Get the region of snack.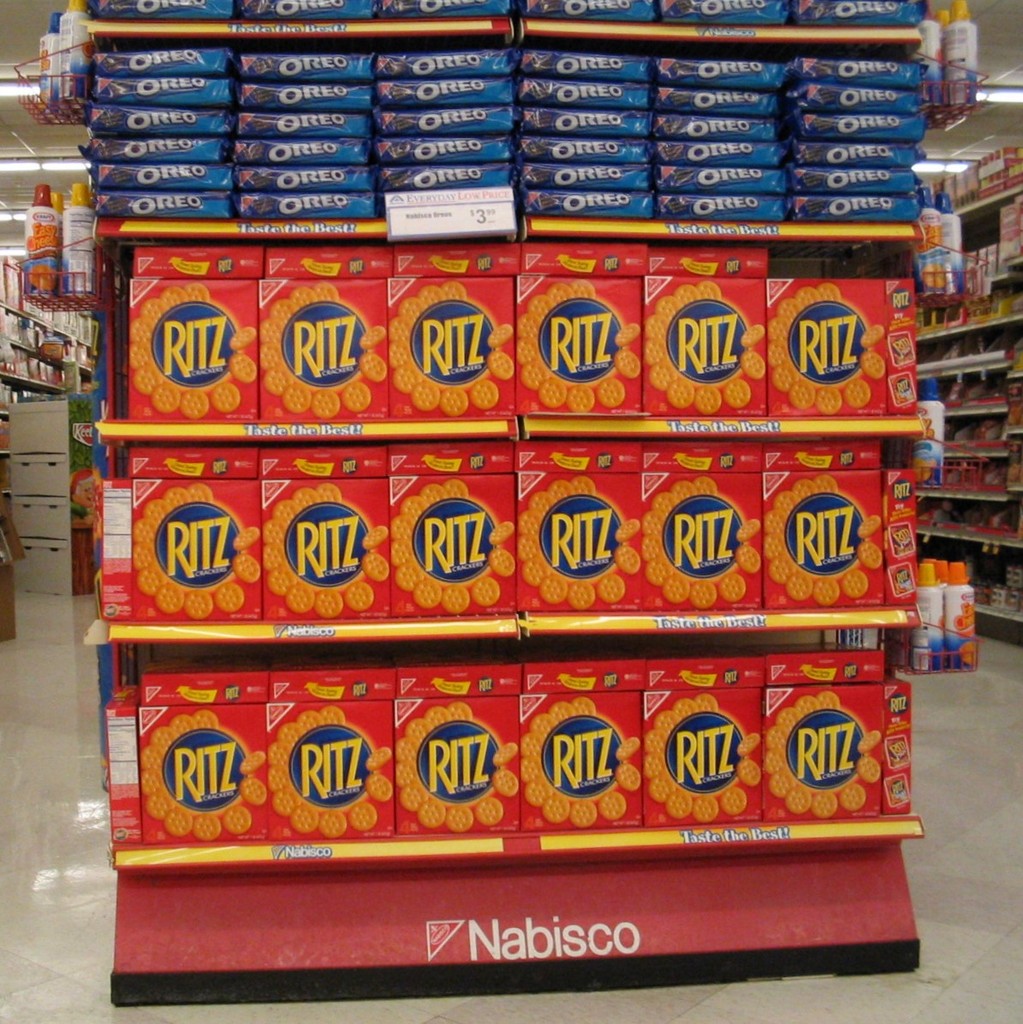
detection(734, 545, 760, 575).
